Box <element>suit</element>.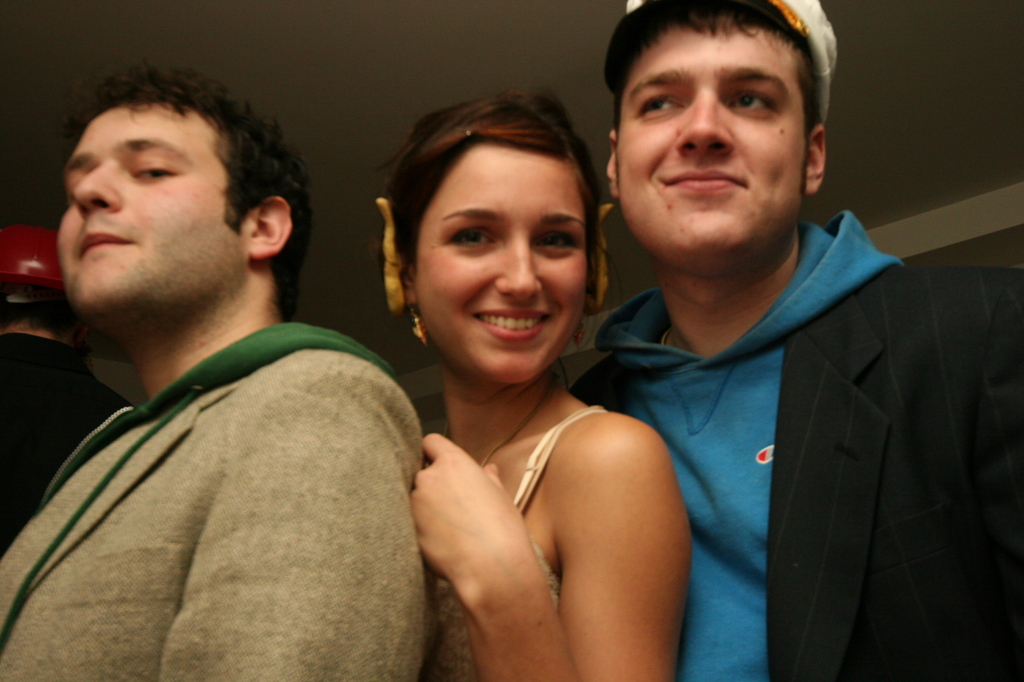
BBox(567, 261, 1022, 678).
